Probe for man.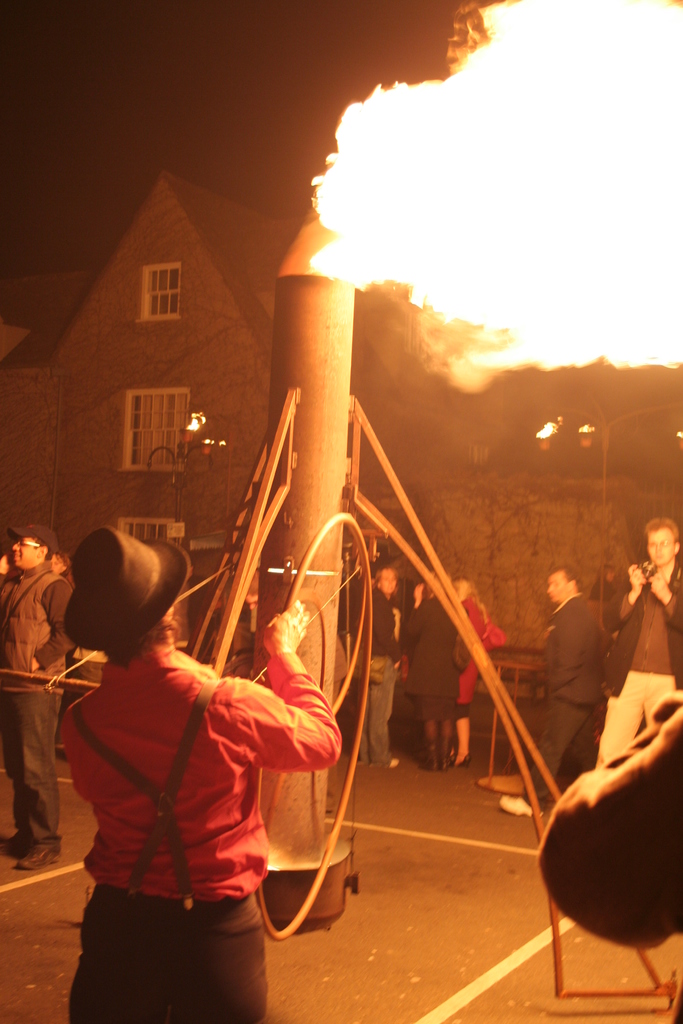
Probe result: BBox(0, 524, 74, 872).
